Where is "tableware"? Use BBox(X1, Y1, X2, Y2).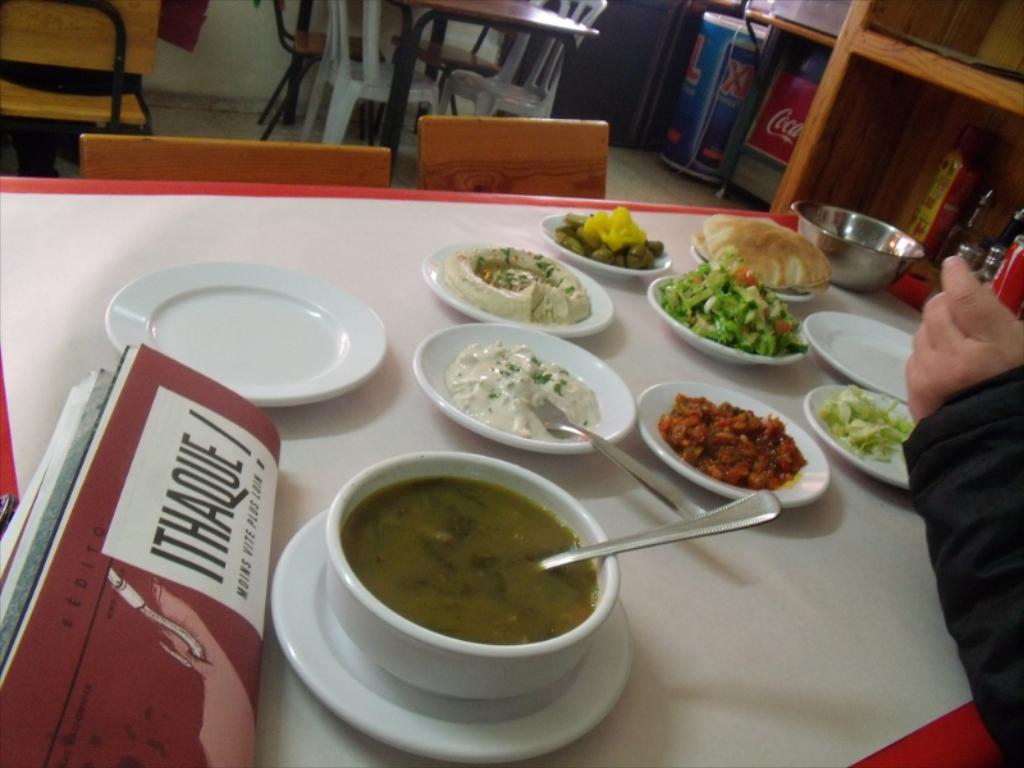
BBox(529, 394, 699, 520).
